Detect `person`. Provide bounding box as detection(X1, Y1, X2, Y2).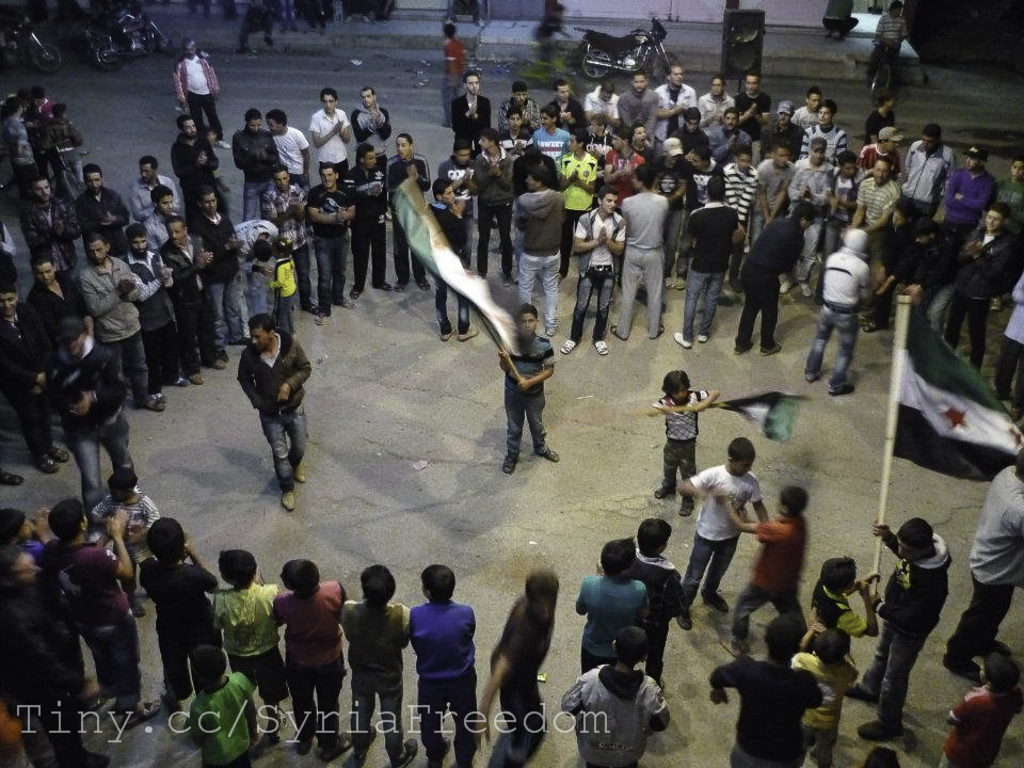
detection(233, 311, 308, 512).
